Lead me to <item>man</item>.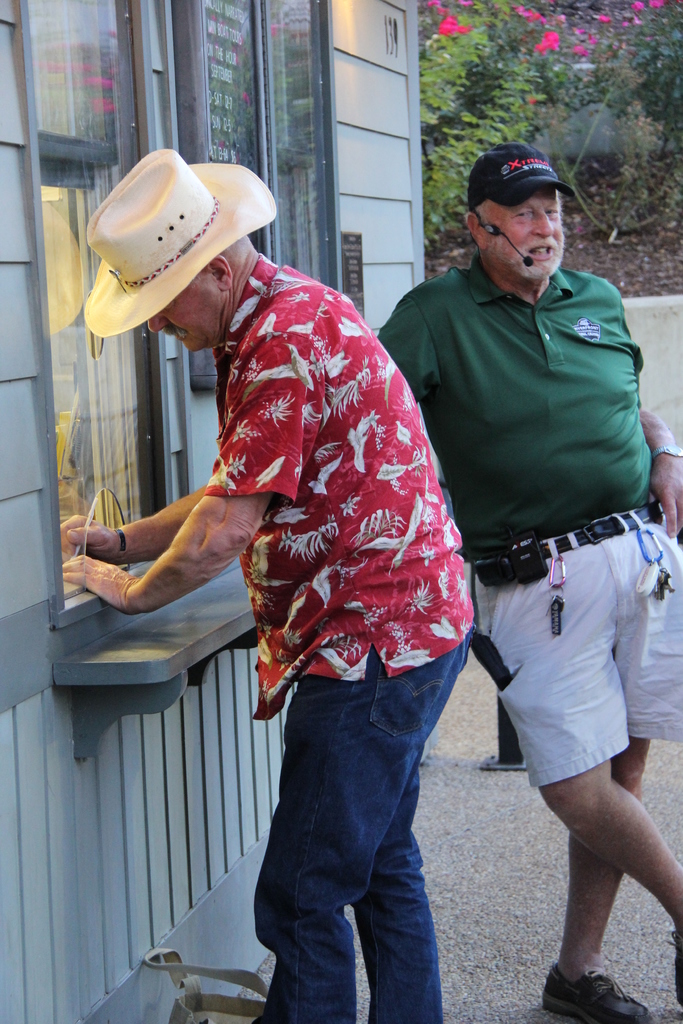
Lead to rect(62, 148, 475, 1021).
